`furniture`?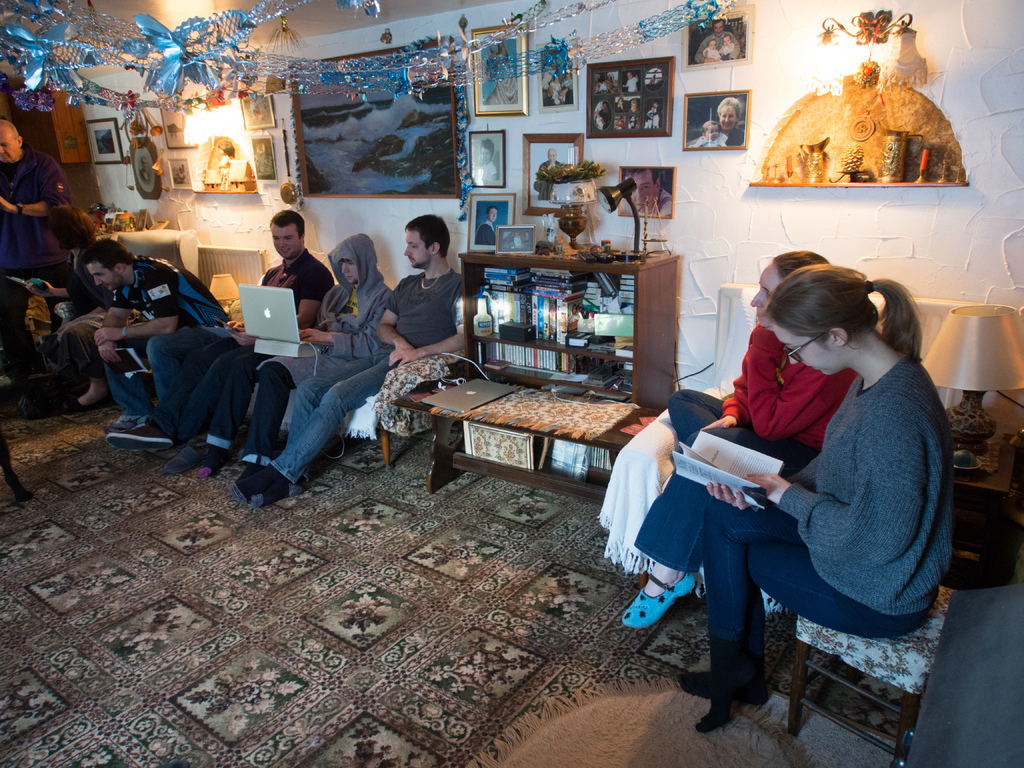
(x1=460, y1=247, x2=678, y2=410)
